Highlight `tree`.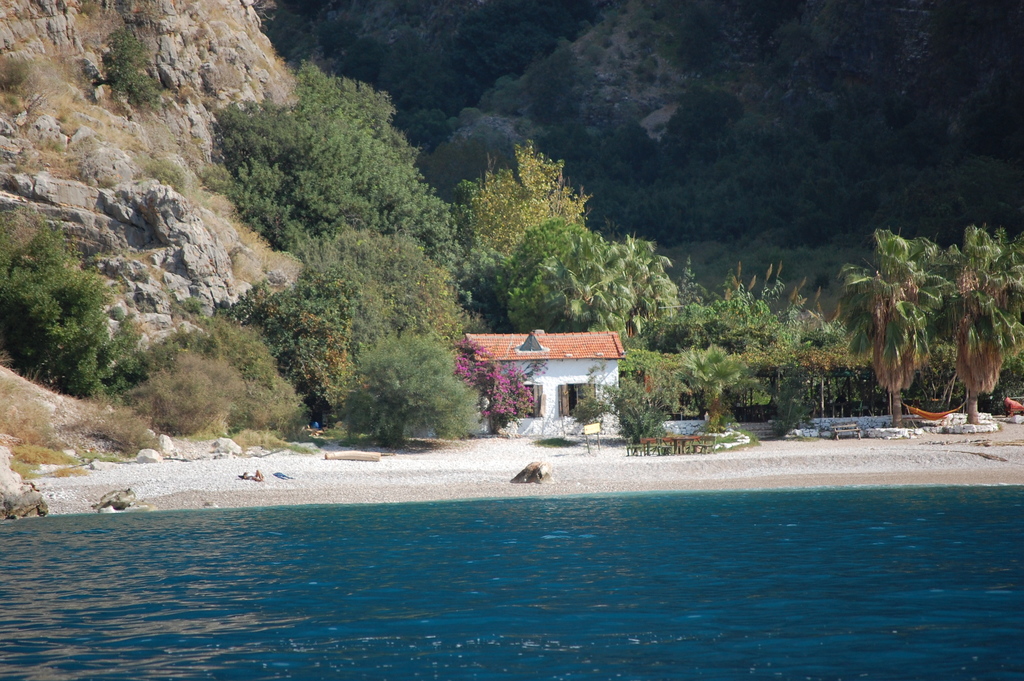
Highlighted region: pyautogui.locateOnScreen(206, 52, 458, 272).
